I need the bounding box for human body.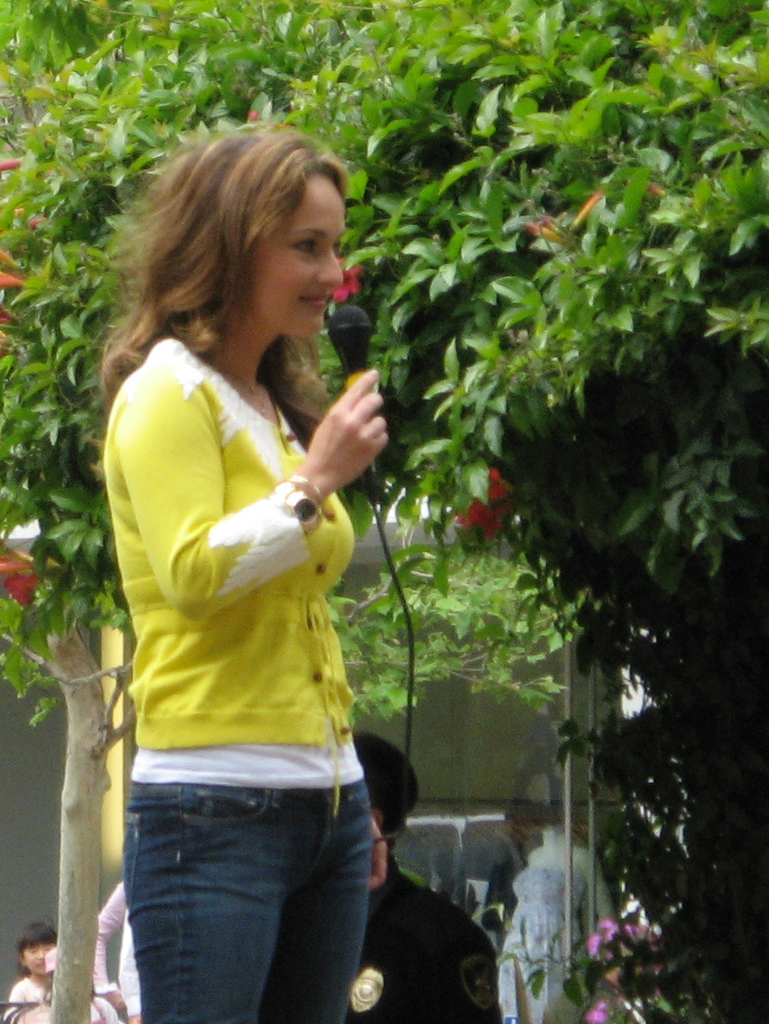
Here it is: box(79, 121, 406, 1023).
